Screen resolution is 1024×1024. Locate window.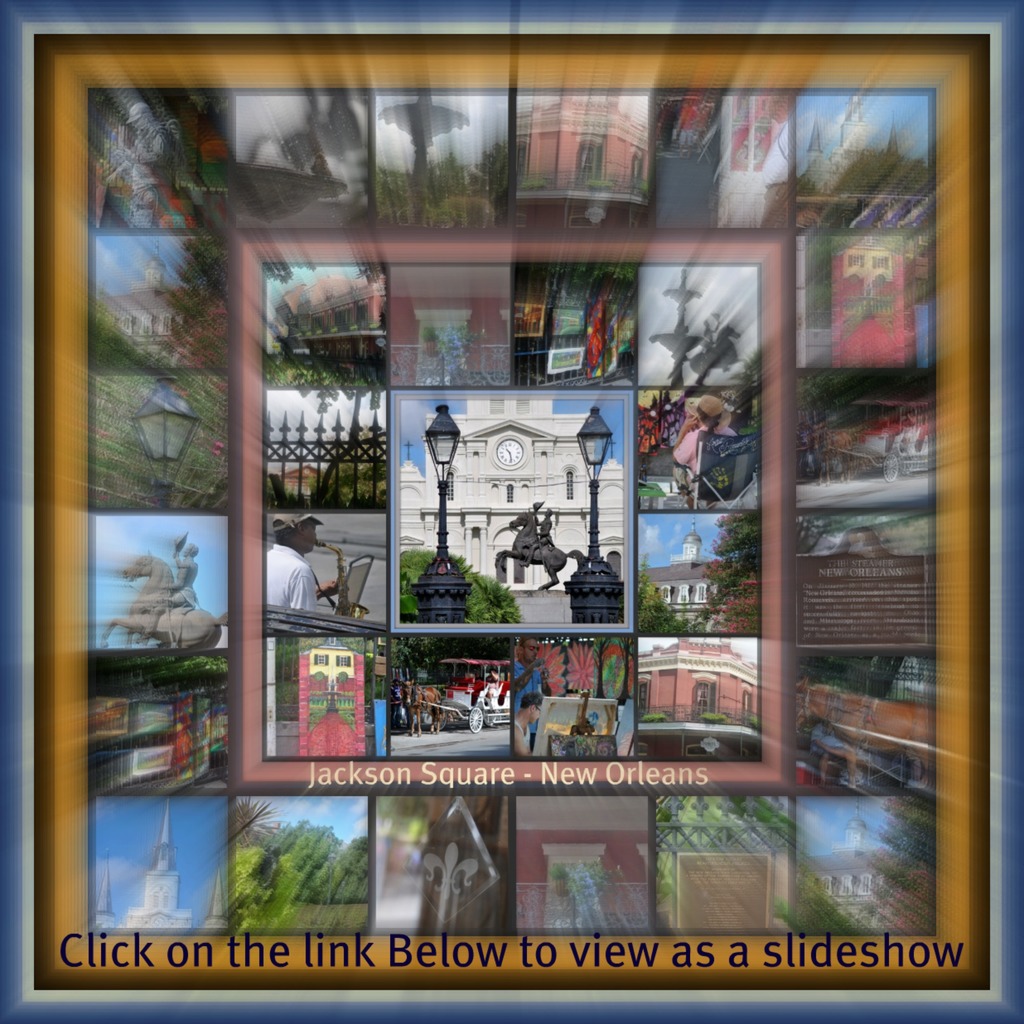
[x1=559, y1=463, x2=579, y2=500].
